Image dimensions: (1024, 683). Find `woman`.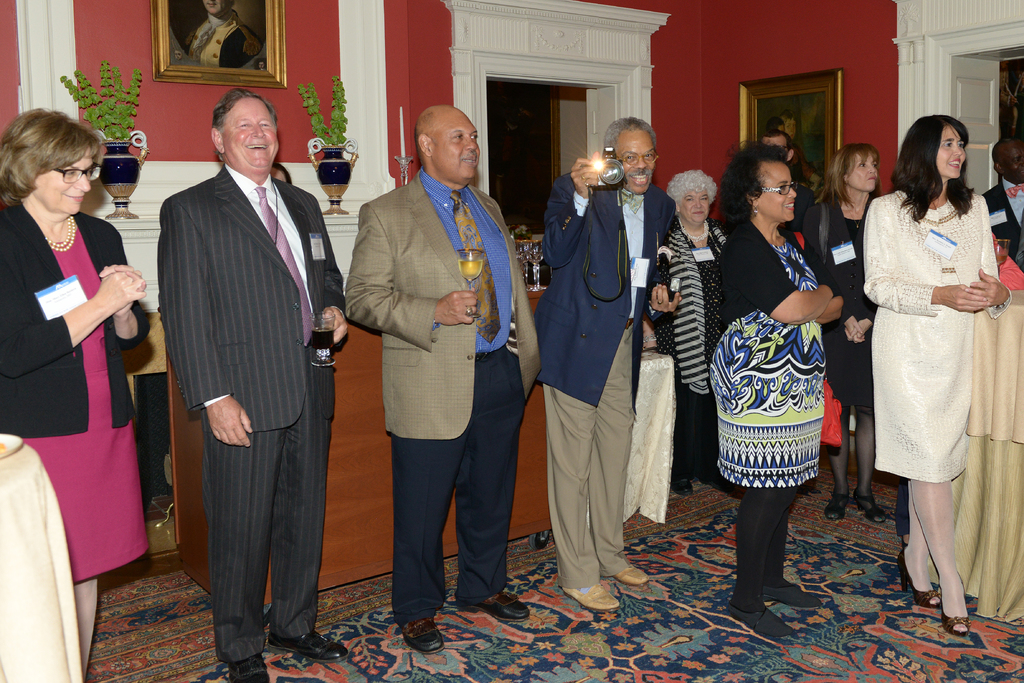
{"left": 641, "top": 172, "right": 724, "bottom": 506}.
